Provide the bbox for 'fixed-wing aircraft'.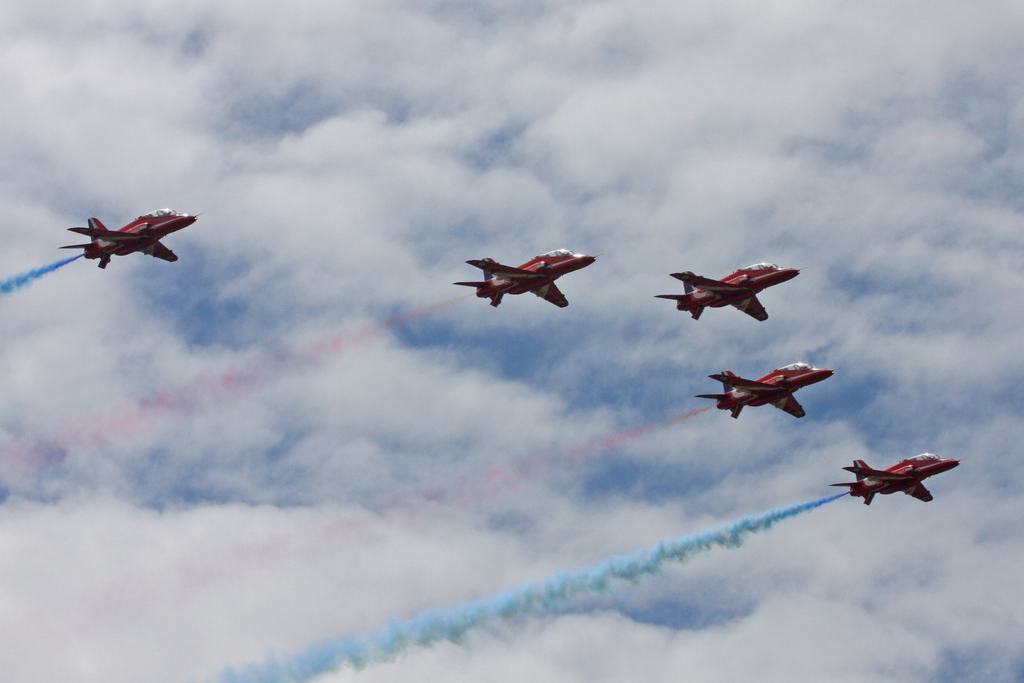
l=450, t=242, r=600, b=317.
